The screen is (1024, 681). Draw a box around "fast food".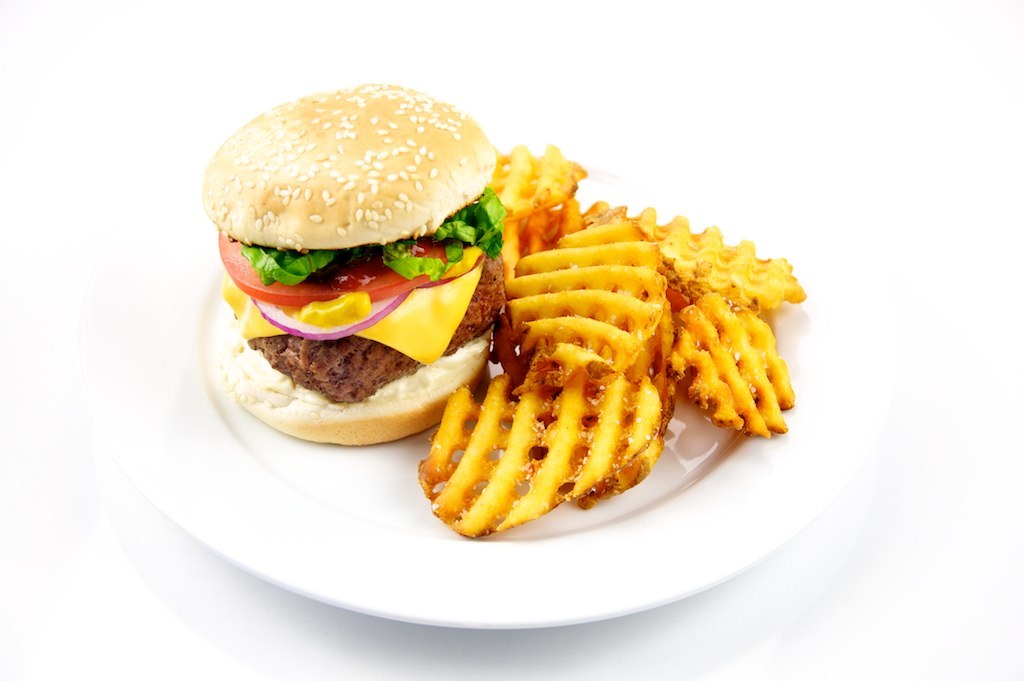
(left=471, top=141, right=608, bottom=232).
